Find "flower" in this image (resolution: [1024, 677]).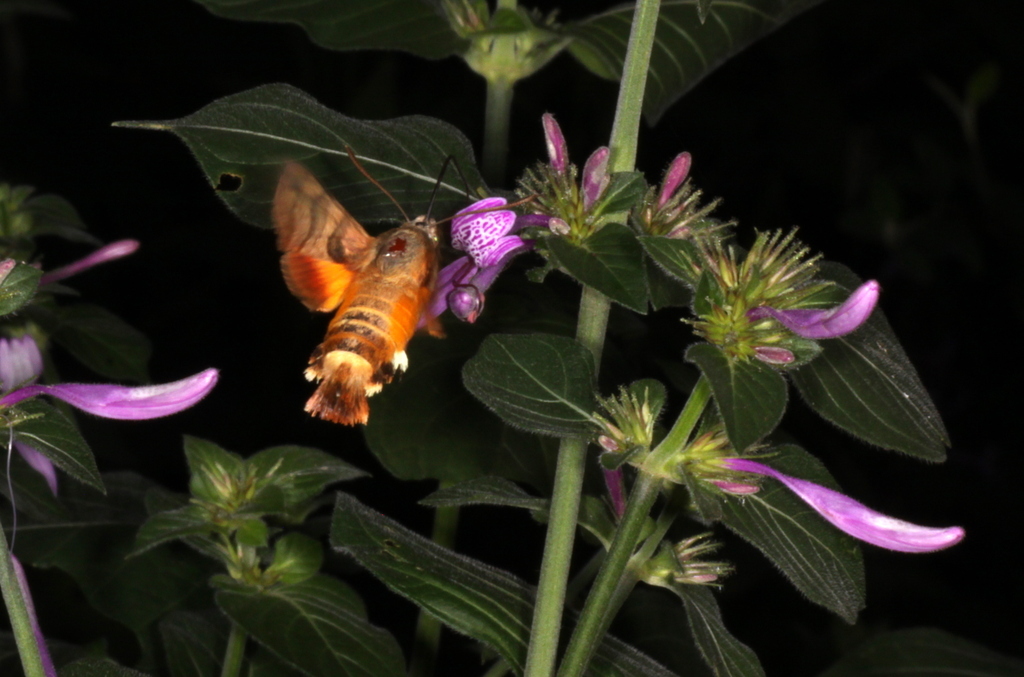
pyautogui.locateOnScreen(39, 235, 146, 283).
